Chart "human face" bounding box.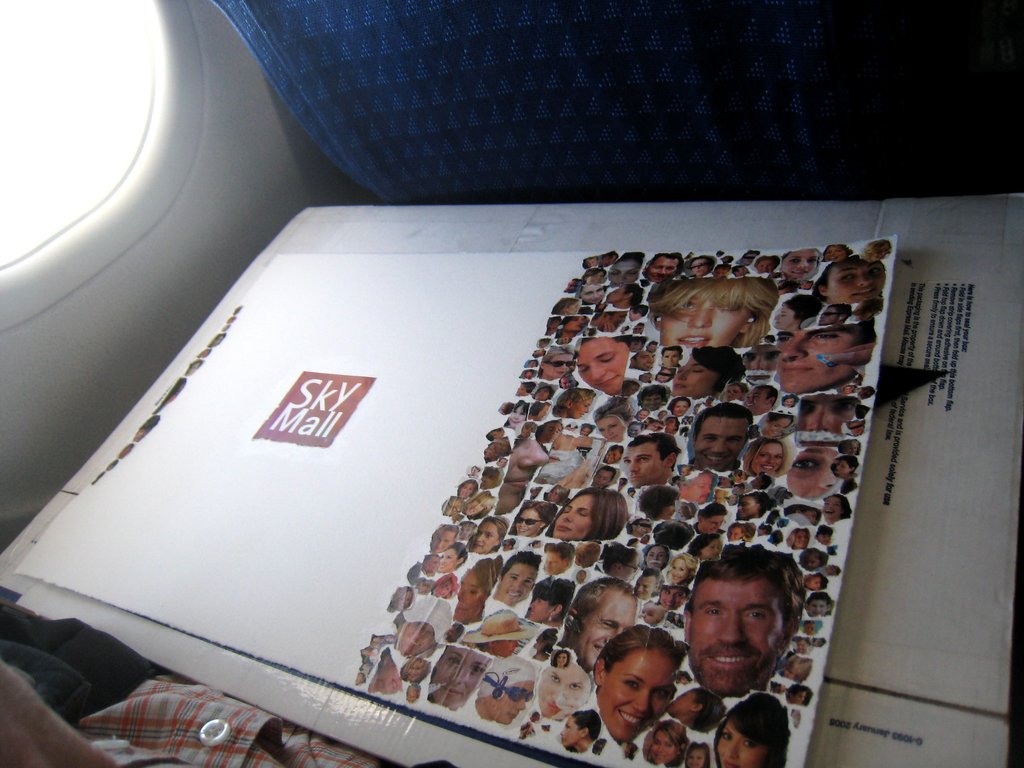
Charted: (x1=527, y1=636, x2=548, y2=654).
